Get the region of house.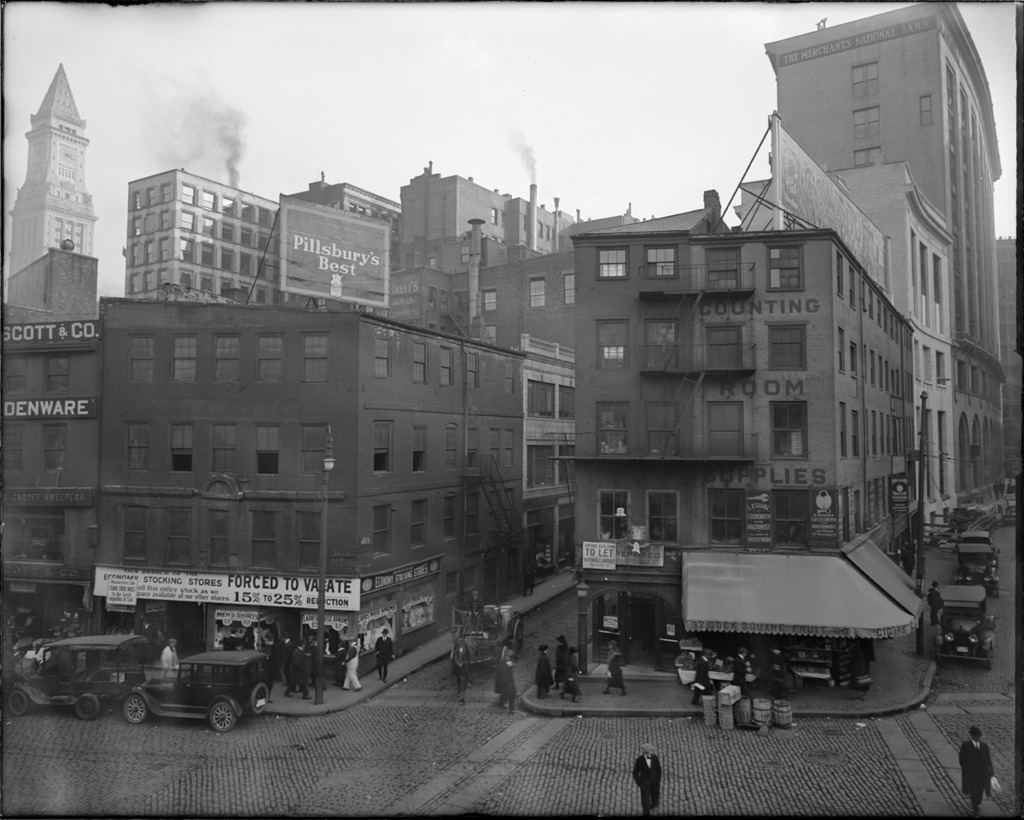
bbox=[530, 340, 573, 609].
